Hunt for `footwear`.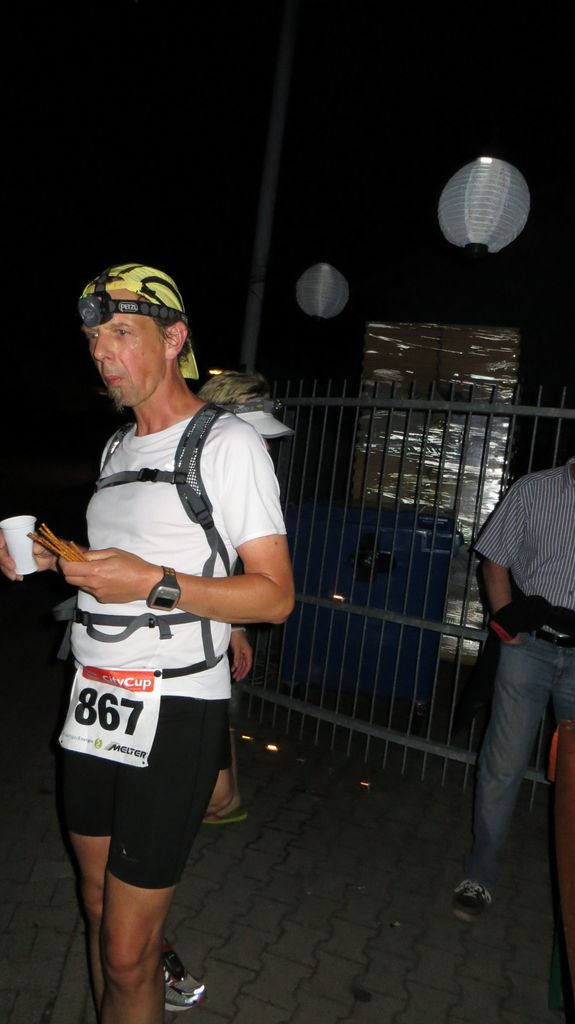
Hunted down at 452, 883, 494, 925.
